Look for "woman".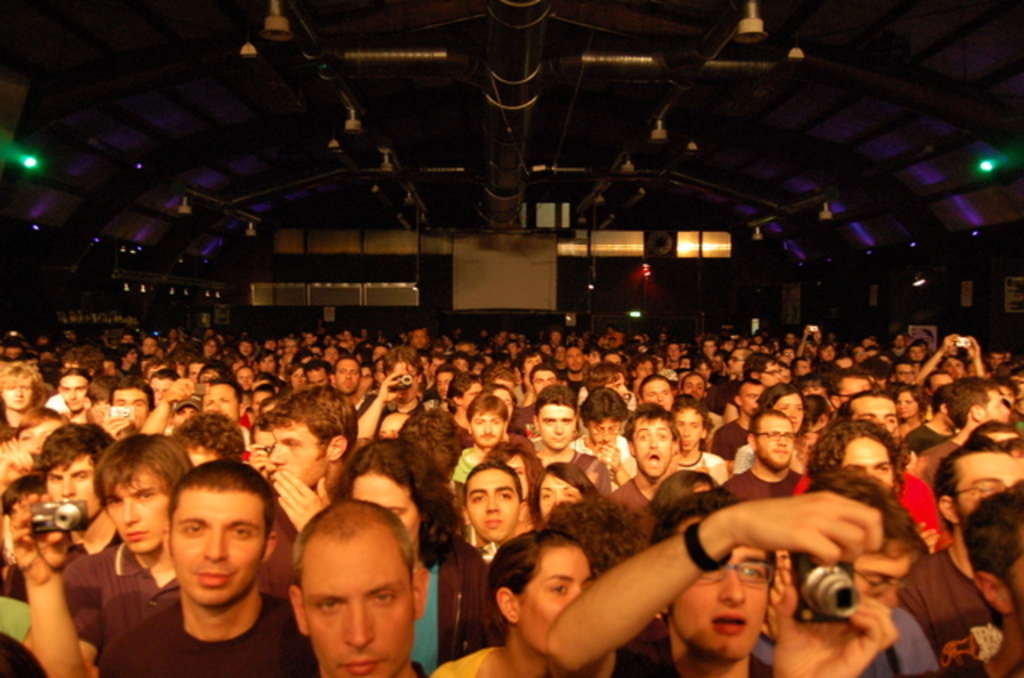
Found: detection(522, 461, 595, 529).
